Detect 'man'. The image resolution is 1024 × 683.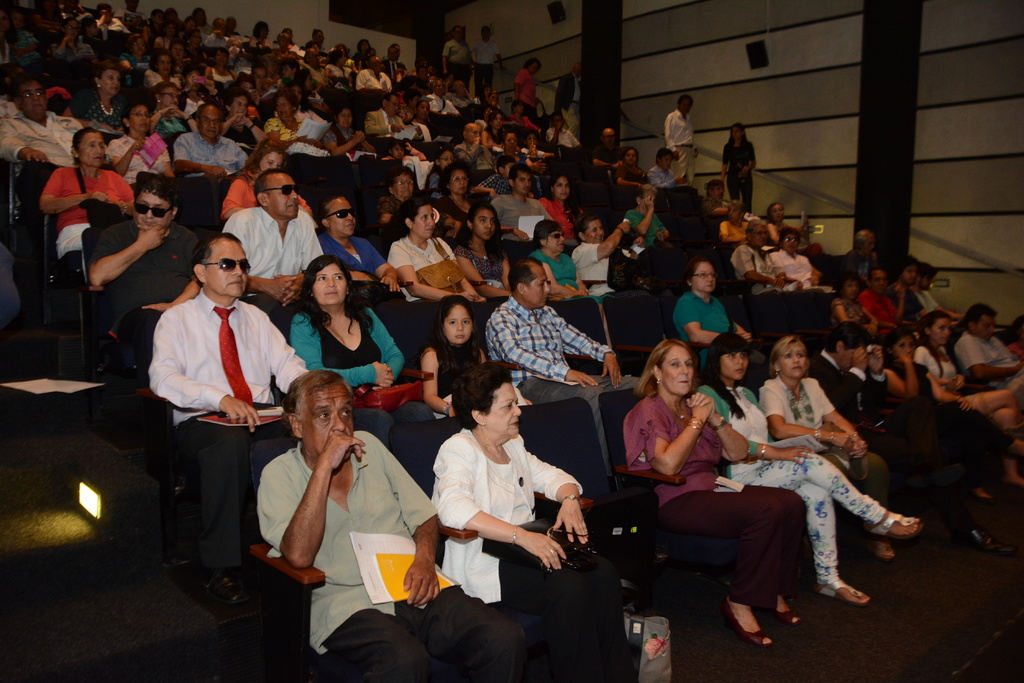
{"x1": 451, "y1": 124, "x2": 490, "y2": 170}.
